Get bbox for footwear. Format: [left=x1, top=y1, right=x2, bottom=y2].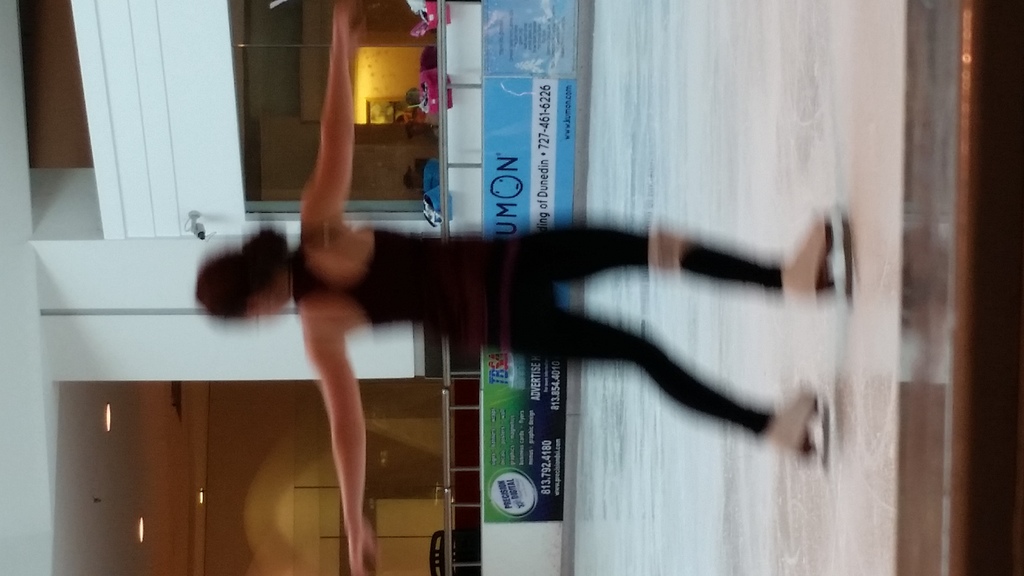
[left=813, top=212, right=838, bottom=293].
